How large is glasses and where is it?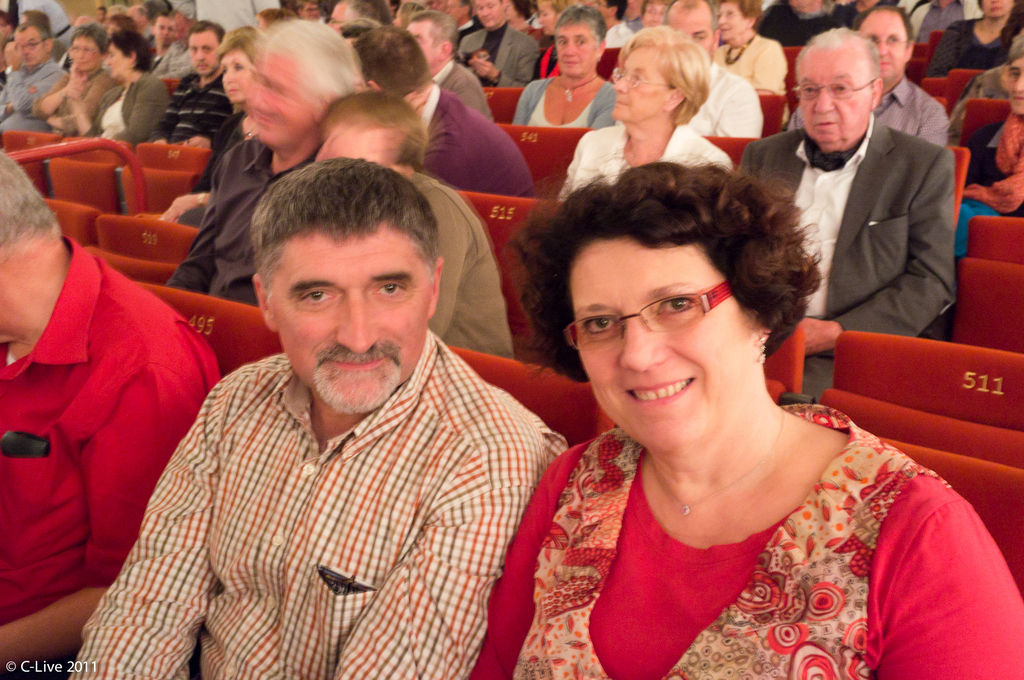
Bounding box: 559,277,723,355.
